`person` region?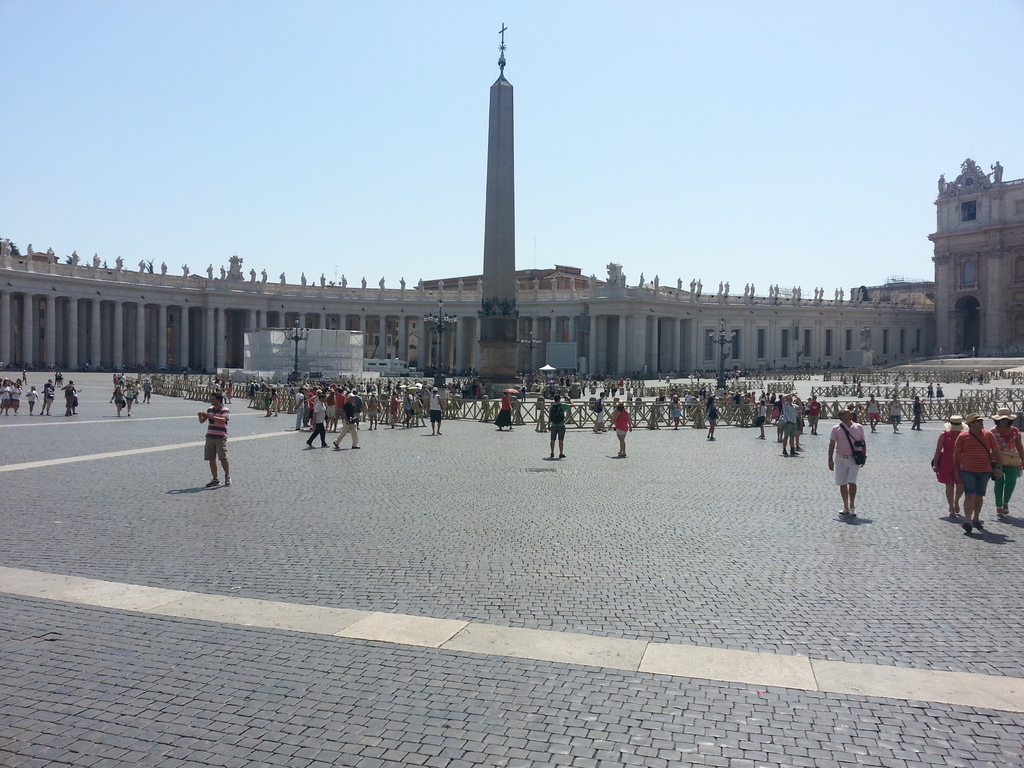
[left=838, top=284, right=843, bottom=304]
